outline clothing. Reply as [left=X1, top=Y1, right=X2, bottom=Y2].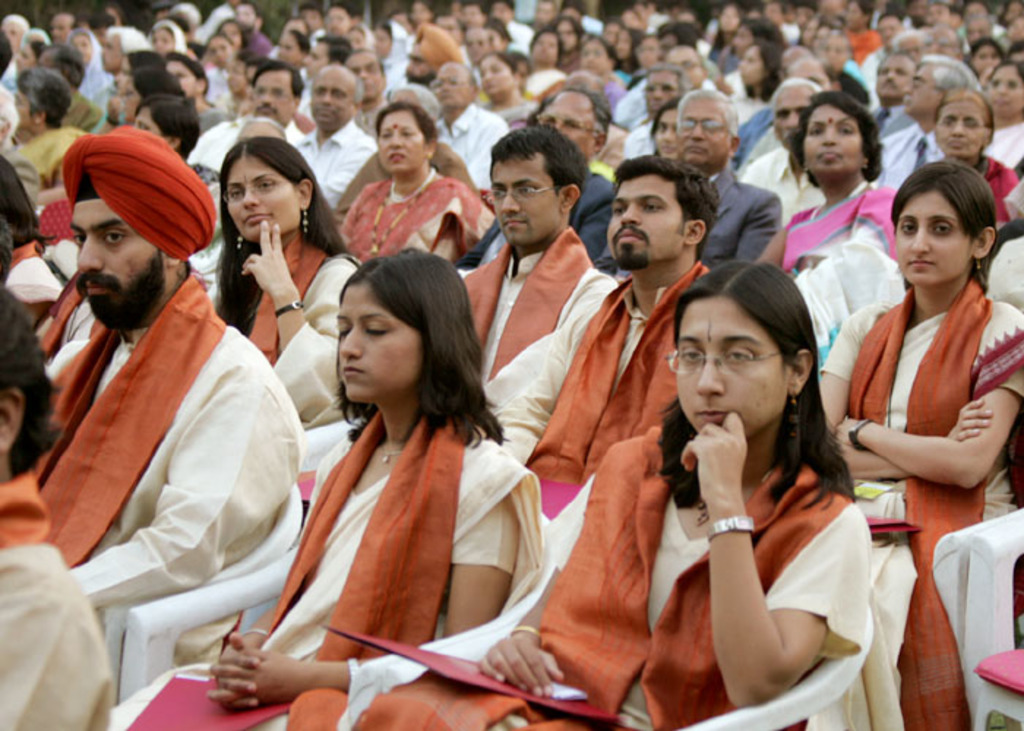
[left=702, top=170, right=784, bottom=259].
